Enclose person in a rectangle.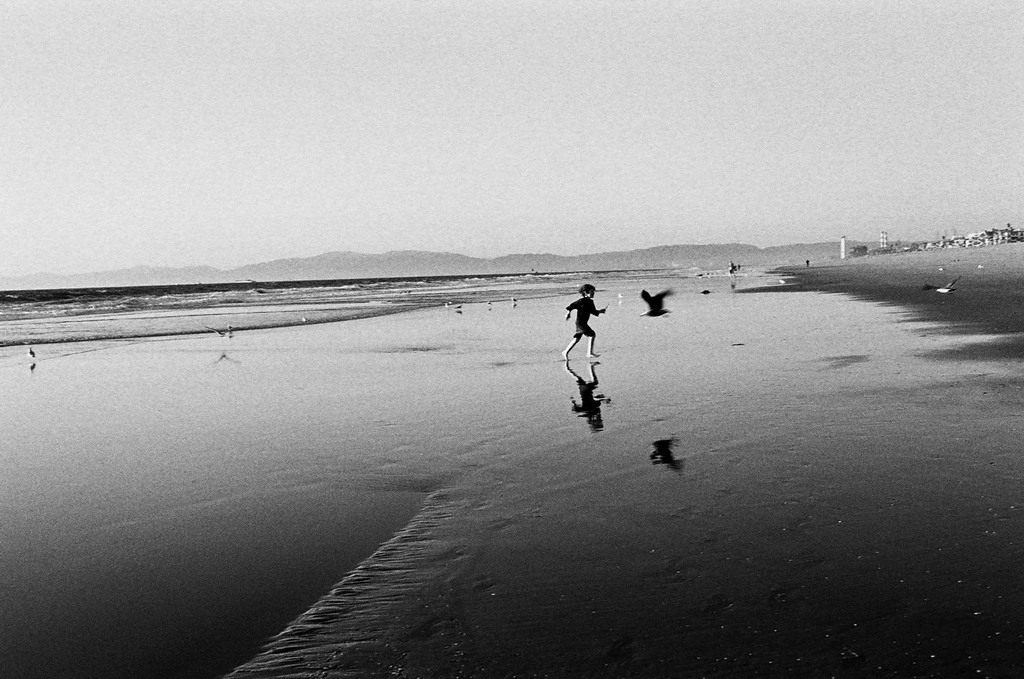
l=560, t=283, r=609, b=361.
